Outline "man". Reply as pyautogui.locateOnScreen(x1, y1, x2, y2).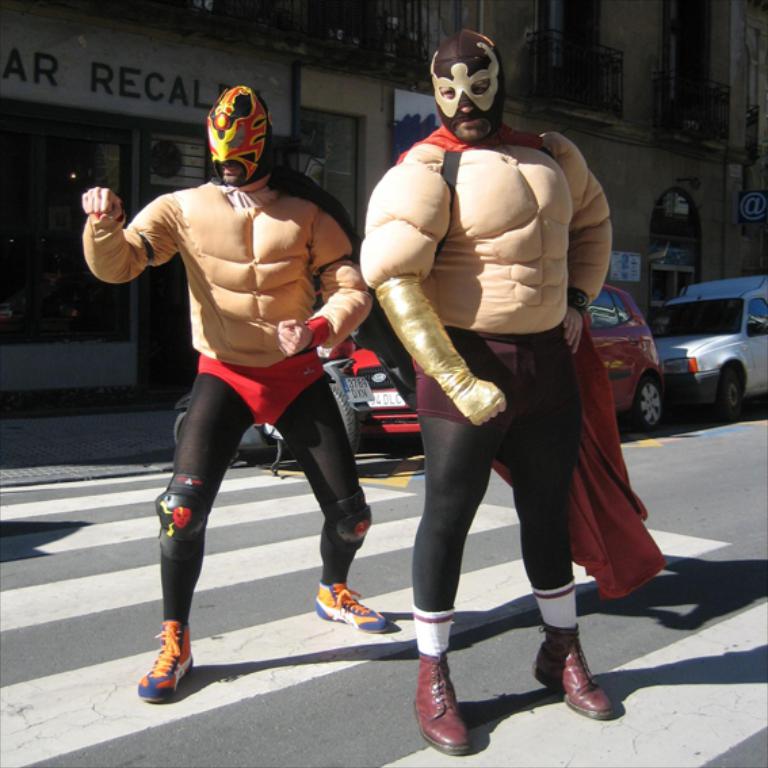
pyautogui.locateOnScreen(360, 26, 666, 754).
